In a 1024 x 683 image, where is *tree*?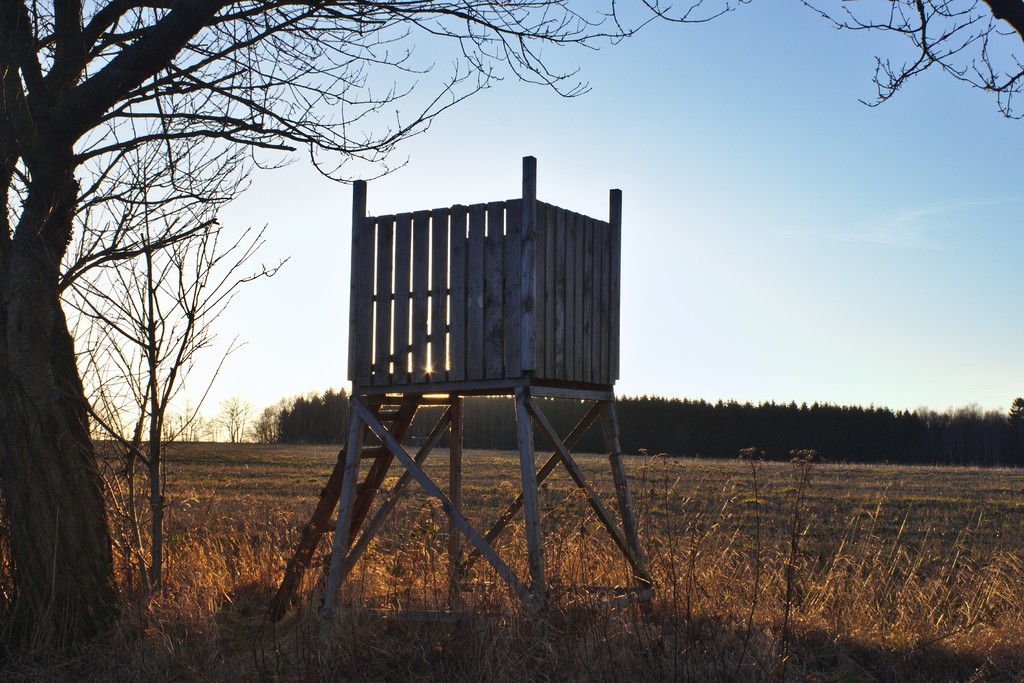
[0,0,753,650].
